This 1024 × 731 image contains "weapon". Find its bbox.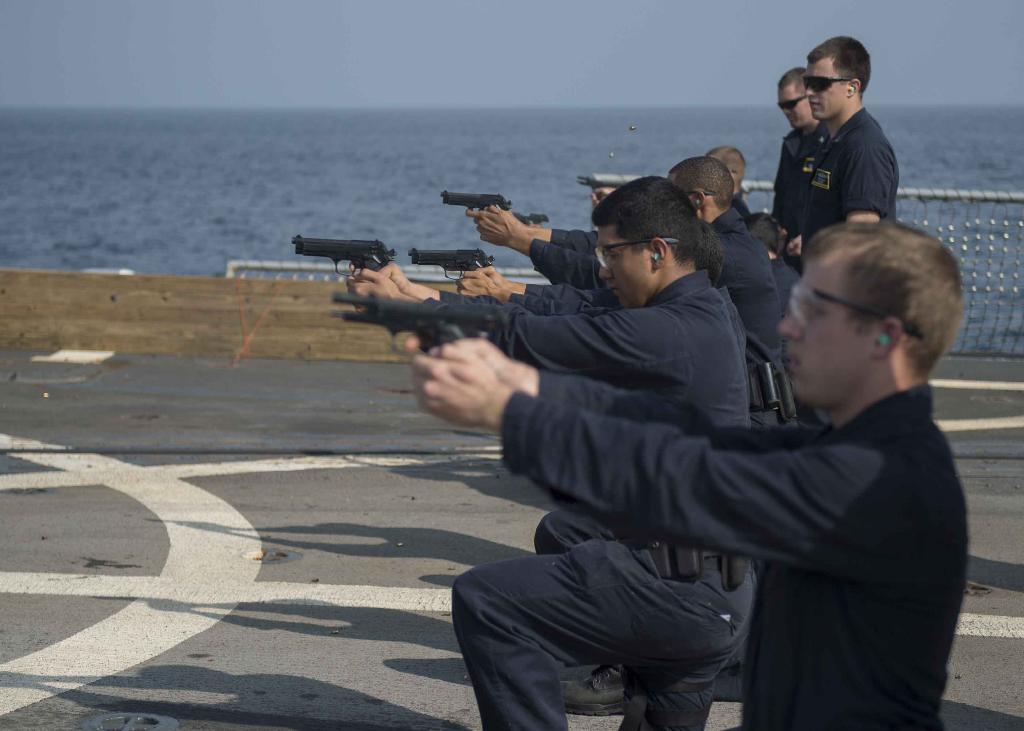
440,191,511,211.
